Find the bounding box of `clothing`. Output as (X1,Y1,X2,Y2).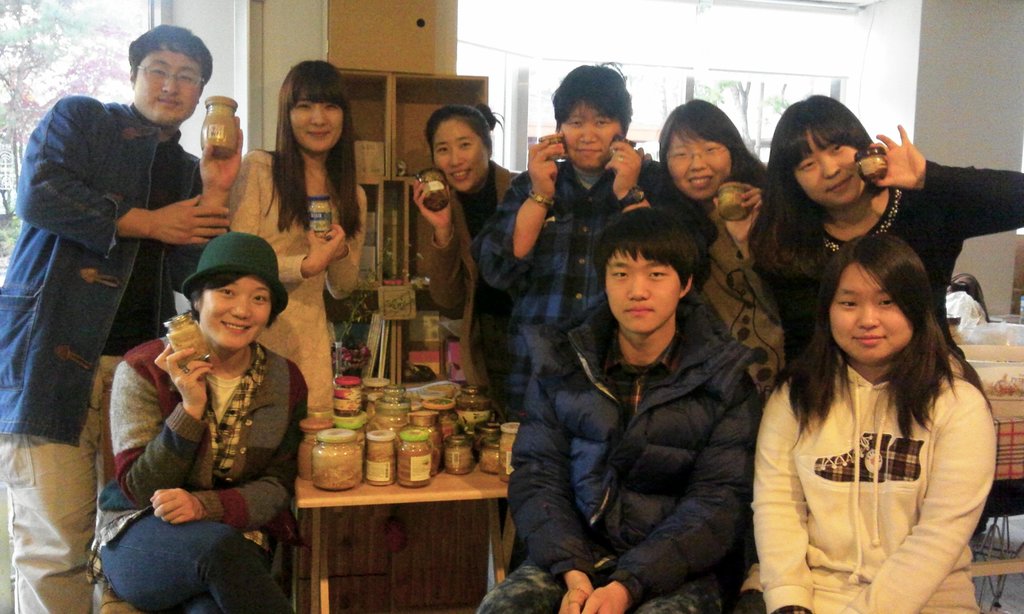
(89,331,309,613).
